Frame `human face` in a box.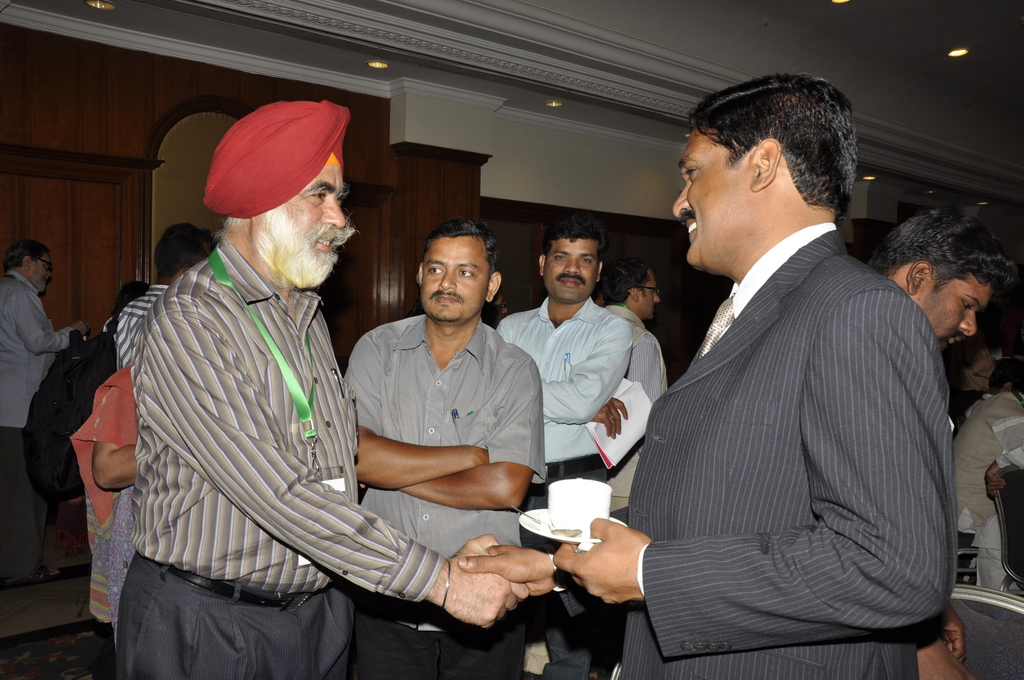
[left=252, top=165, right=347, bottom=255].
